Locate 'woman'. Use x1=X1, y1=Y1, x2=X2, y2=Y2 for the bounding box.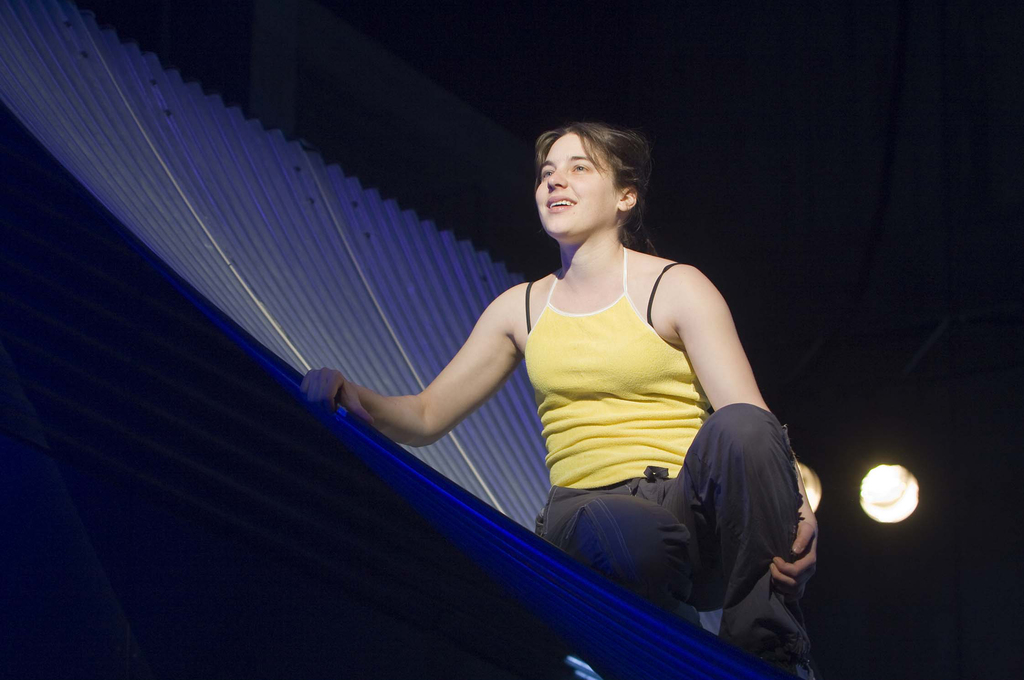
x1=335, y1=130, x2=792, y2=627.
